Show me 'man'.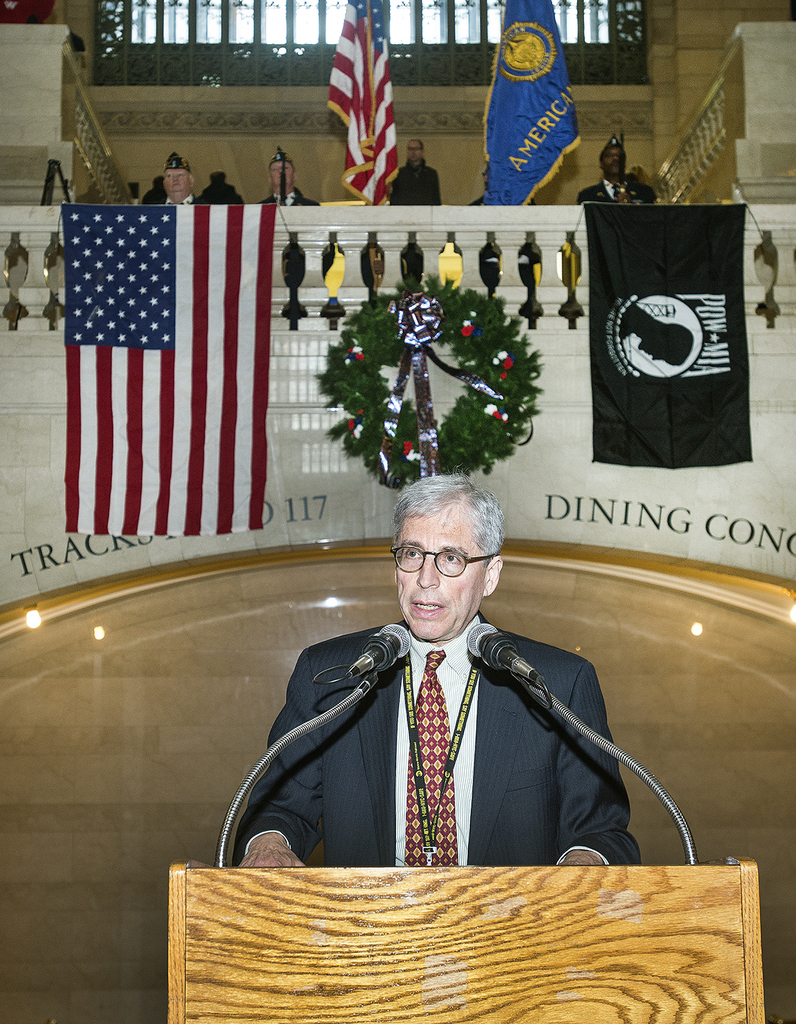
'man' is here: 386/137/454/287.
